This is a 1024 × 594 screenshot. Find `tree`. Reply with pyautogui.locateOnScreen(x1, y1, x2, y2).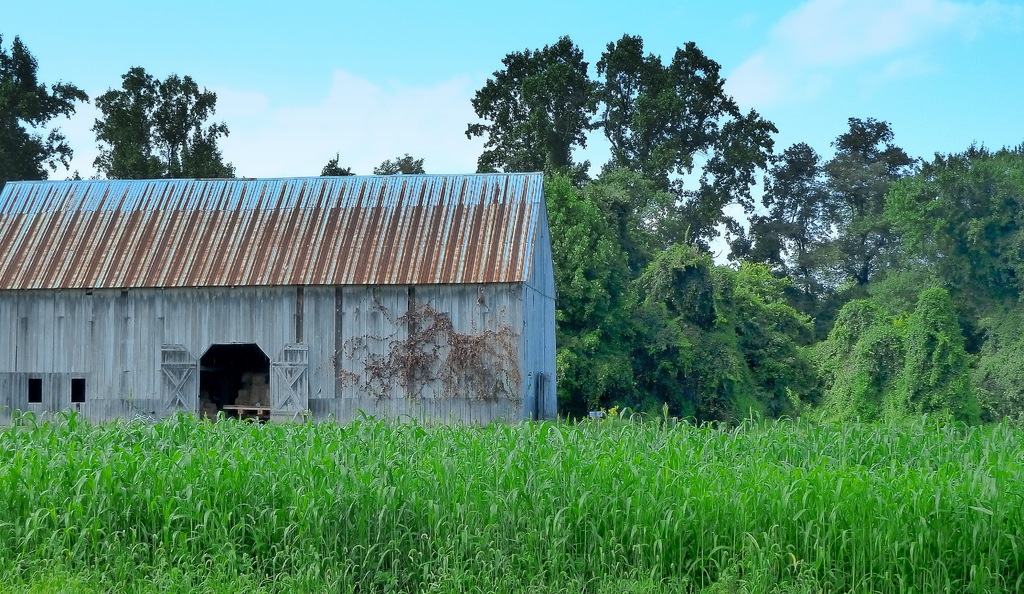
pyautogui.locateOnScreen(318, 153, 428, 176).
